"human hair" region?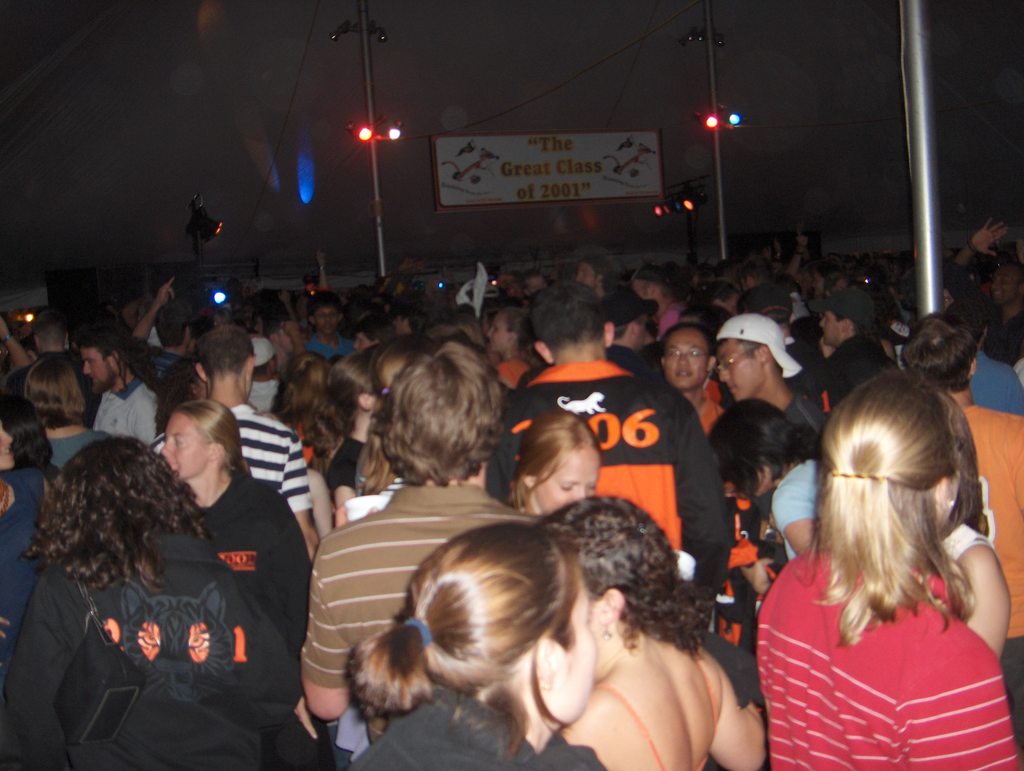
region(630, 264, 673, 300)
